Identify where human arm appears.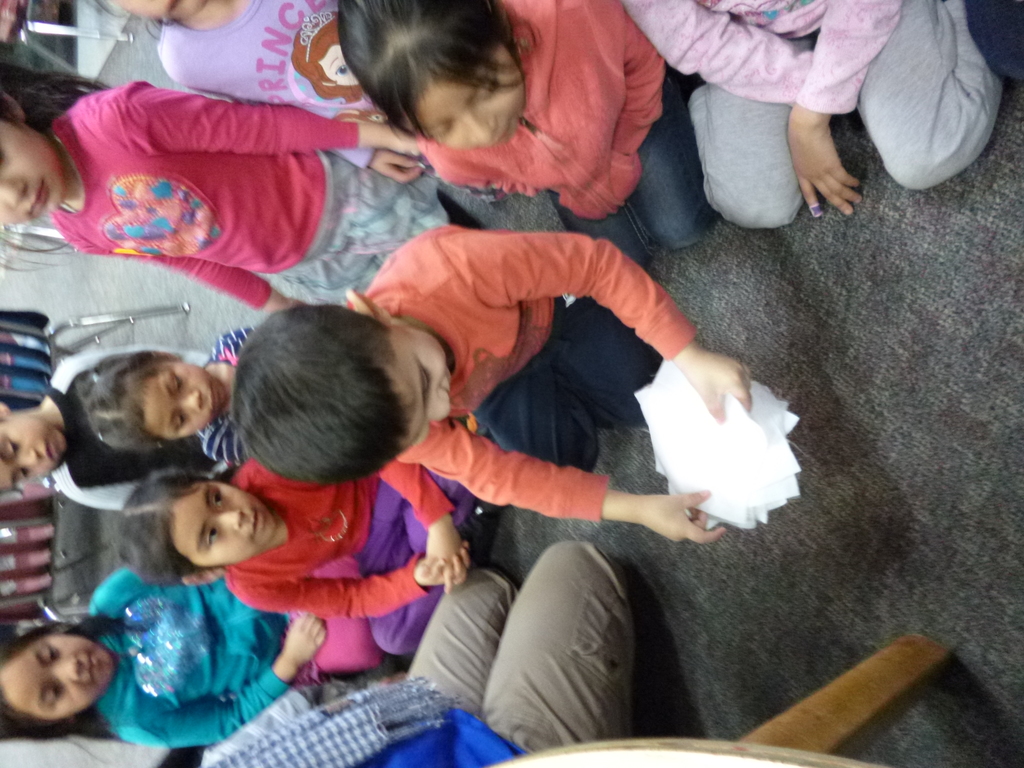
Appears at region(665, 334, 753, 422).
